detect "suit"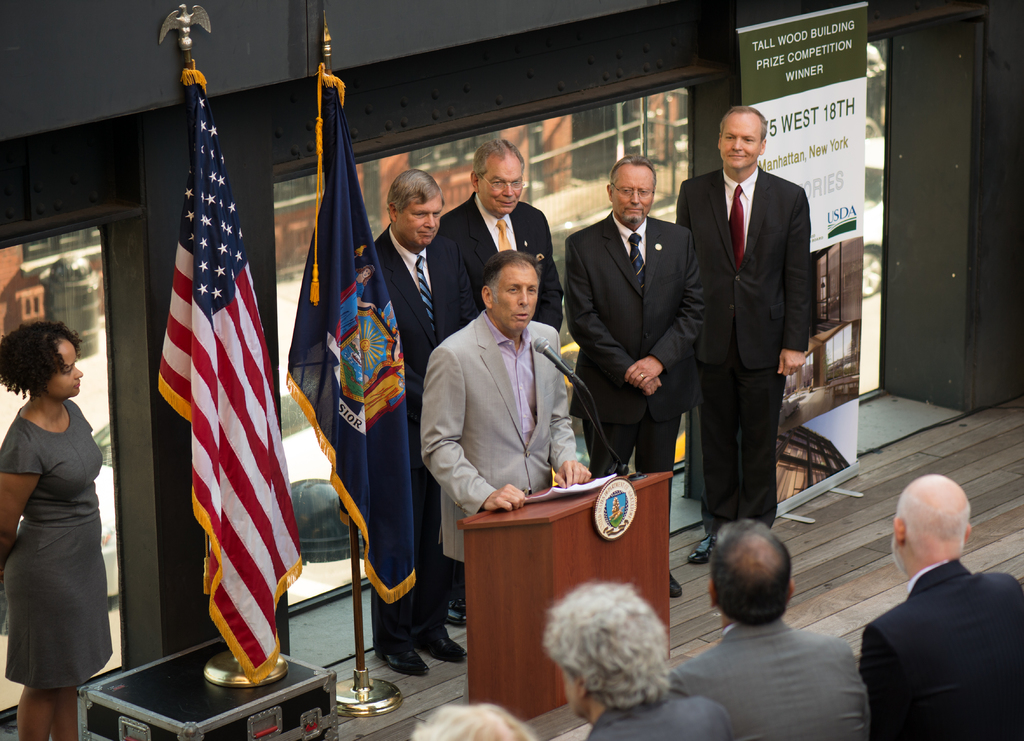
[681, 168, 818, 532]
